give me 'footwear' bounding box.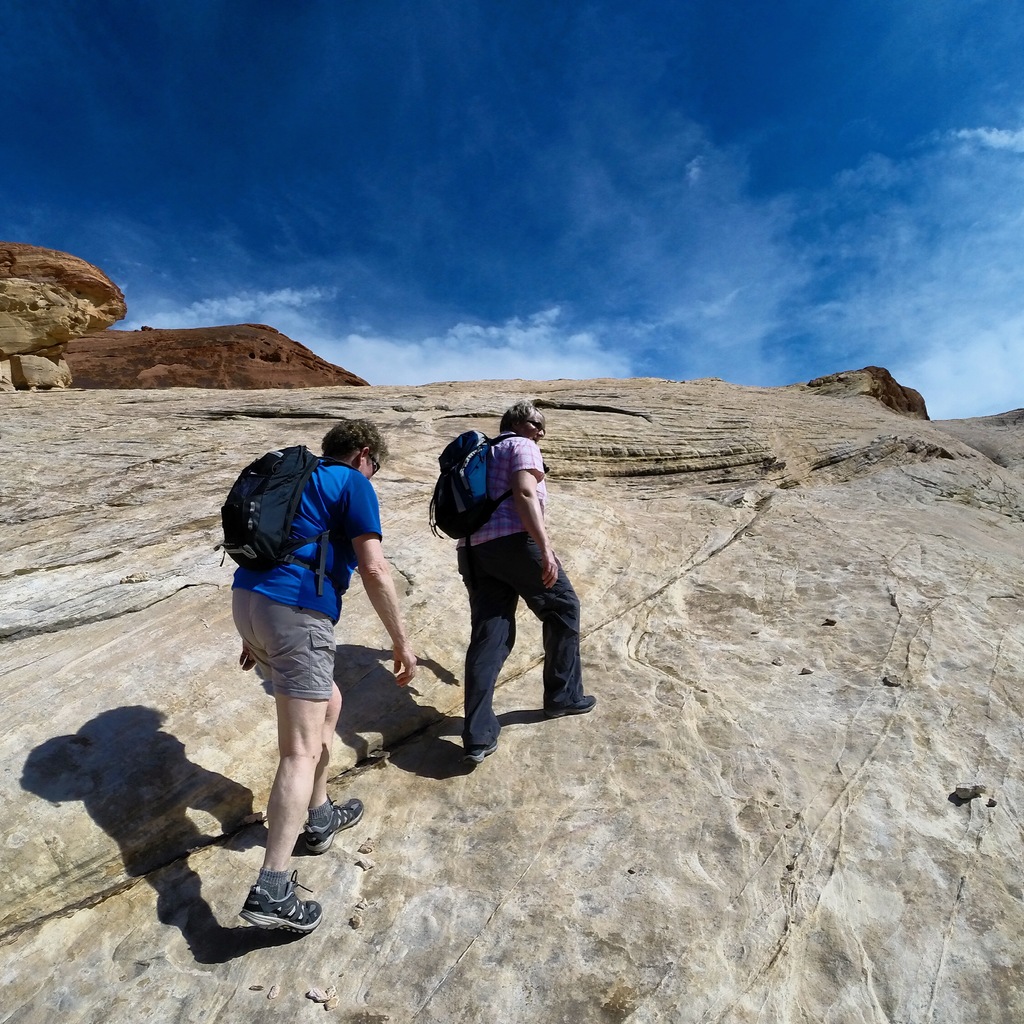
461,740,507,766.
